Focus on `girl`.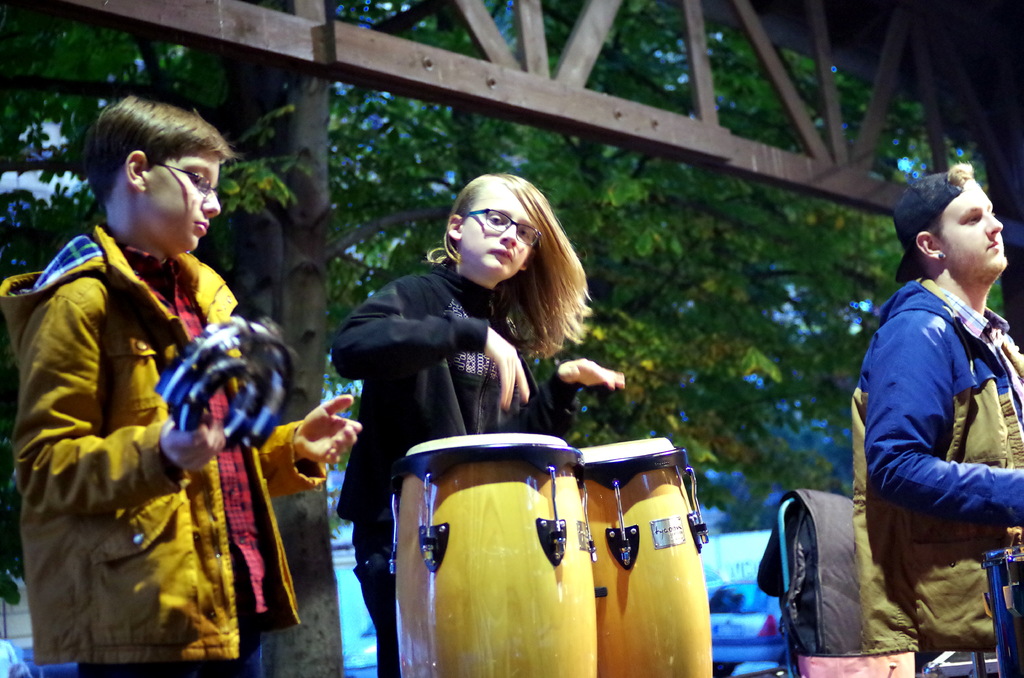
Focused at {"x1": 327, "y1": 174, "x2": 624, "y2": 677}.
